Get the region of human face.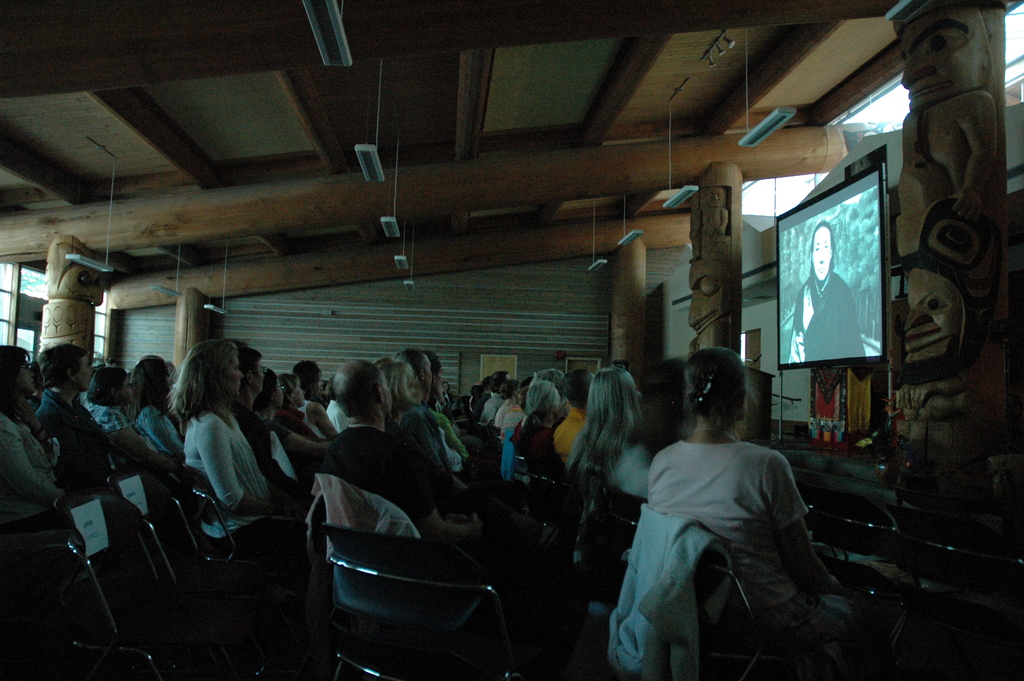
BBox(278, 379, 282, 403).
